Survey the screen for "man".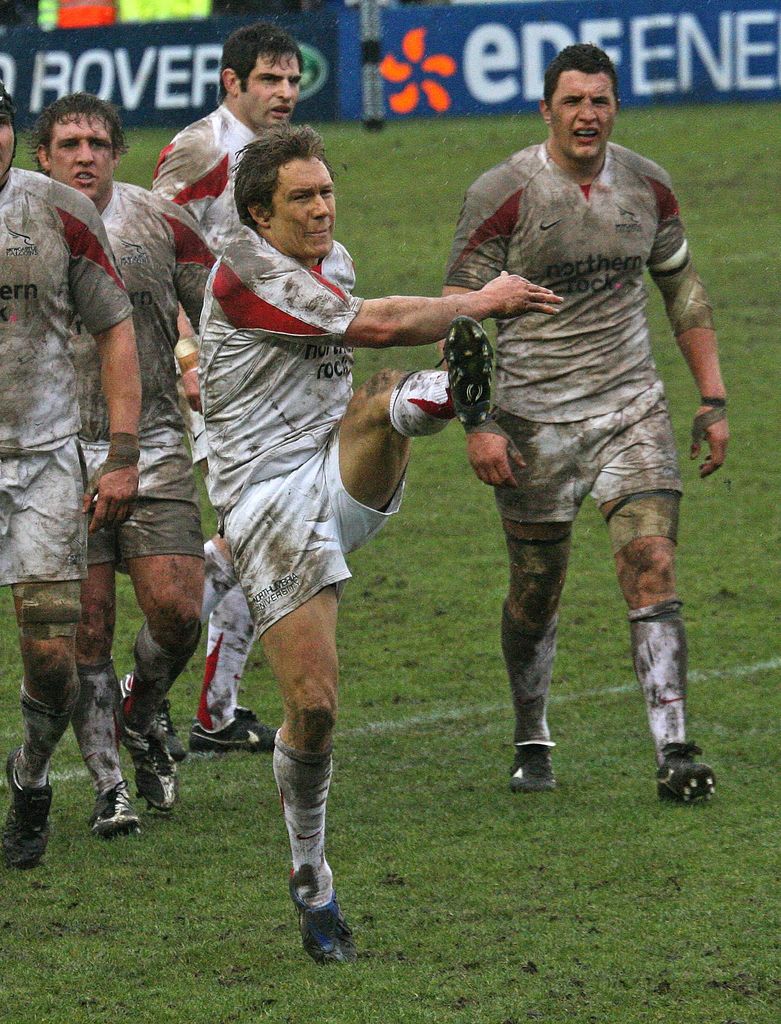
Survey found: x1=26 y1=90 x2=218 y2=831.
